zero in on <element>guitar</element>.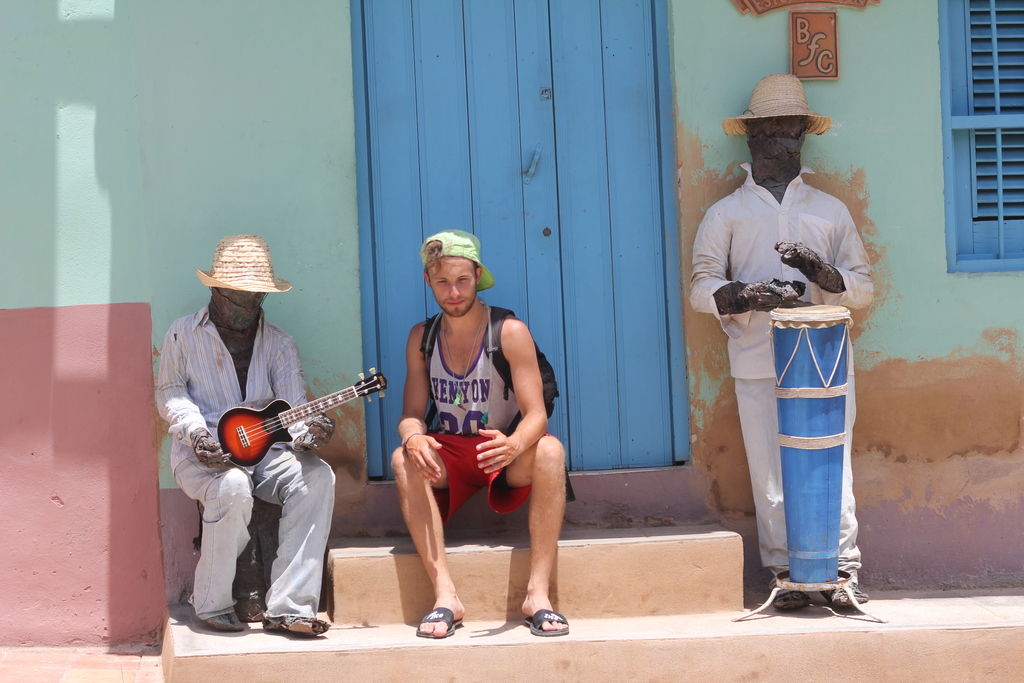
Zeroed in: [216,366,388,469].
